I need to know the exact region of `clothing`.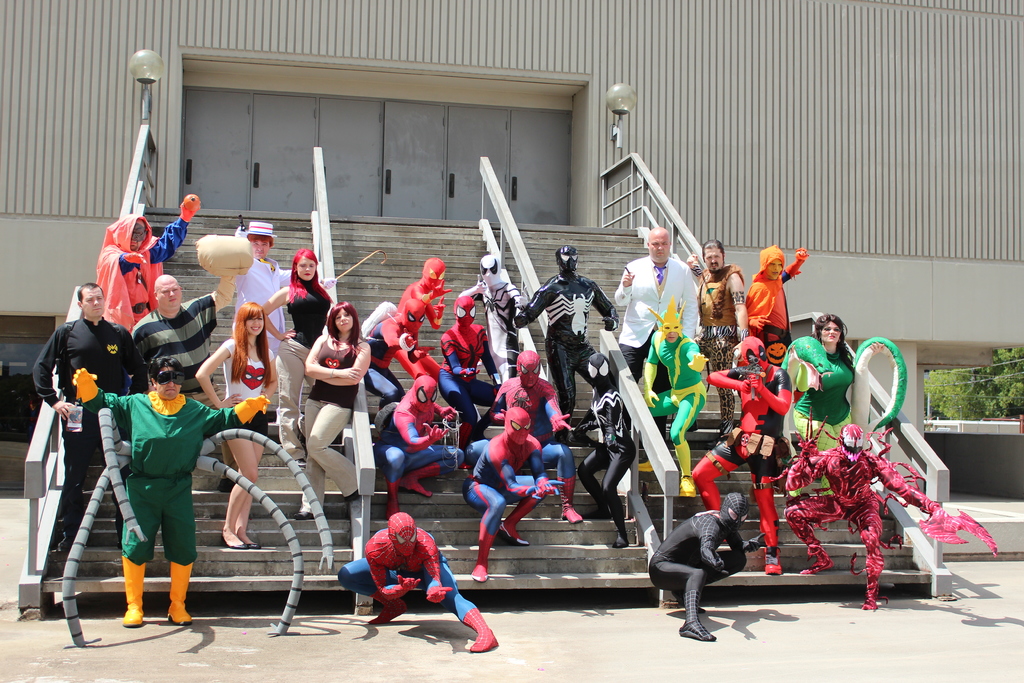
Region: (232,254,283,335).
